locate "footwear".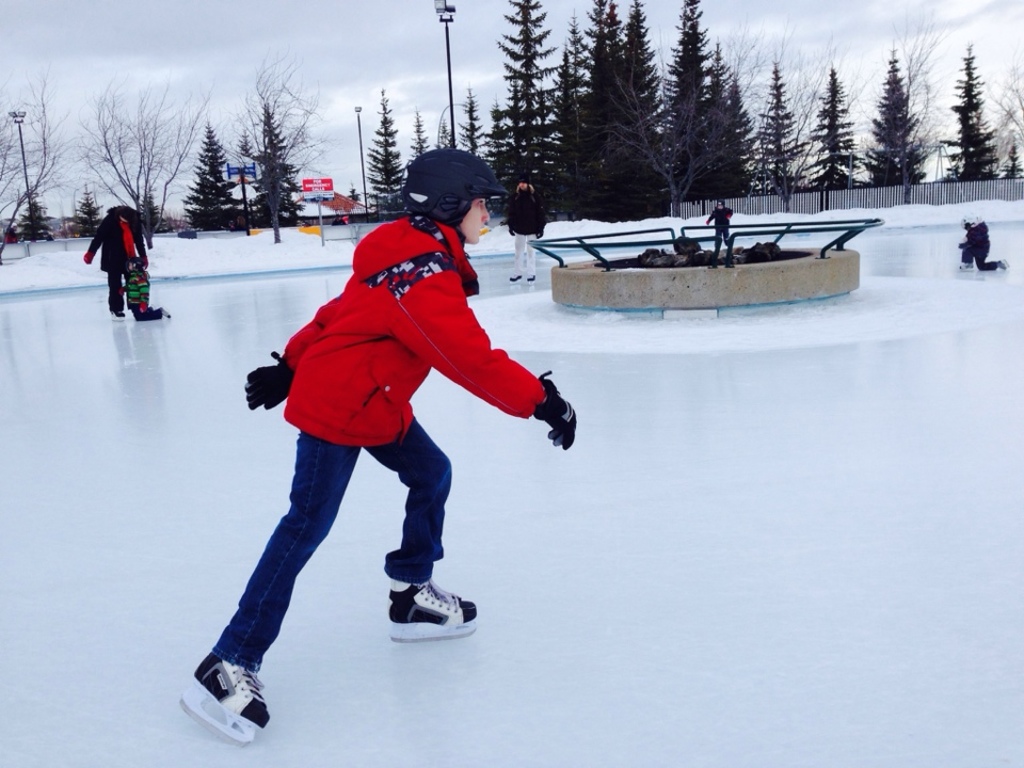
Bounding box: Rect(181, 660, 268, 742).
